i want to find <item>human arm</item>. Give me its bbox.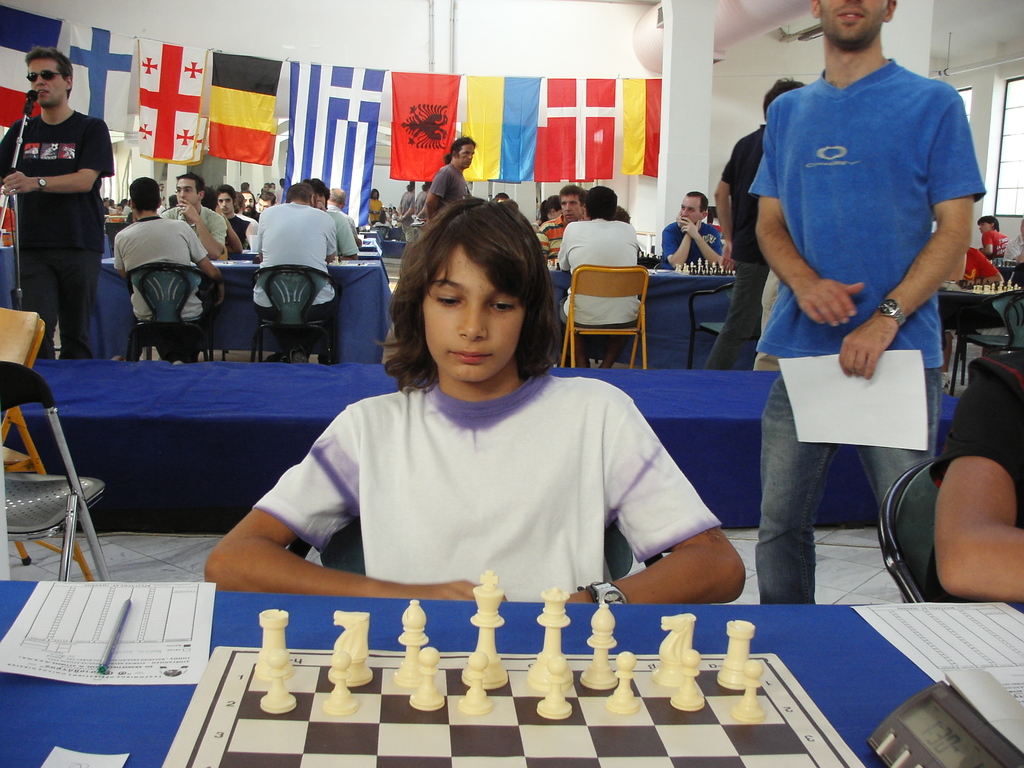
left=399, top=196, right=415, bottom=220.
